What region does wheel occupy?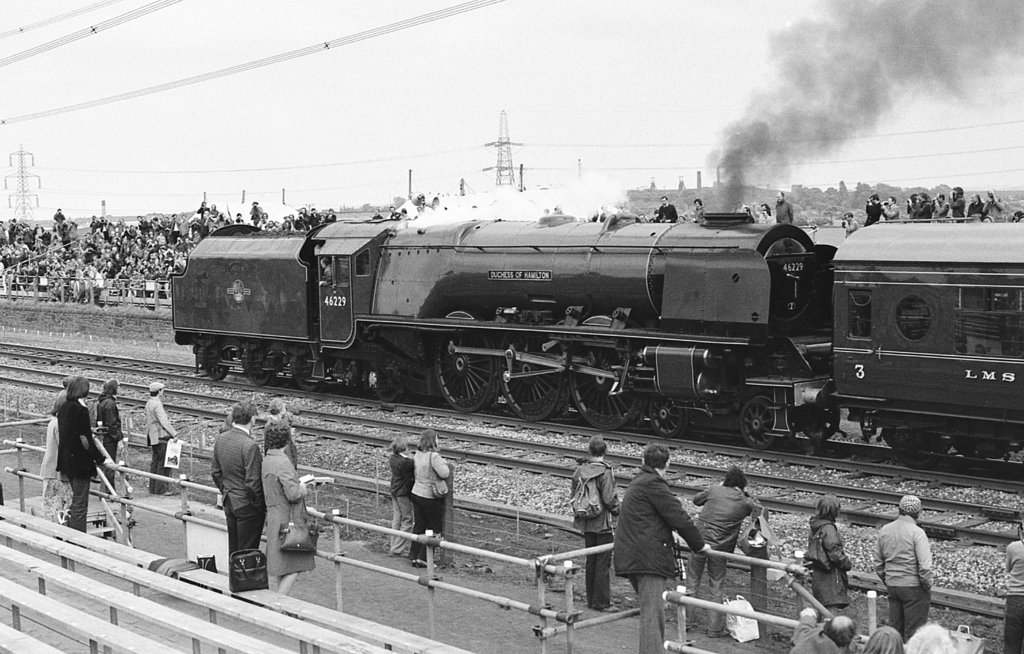
(left=563, top=357, right=645, bottom=429).
